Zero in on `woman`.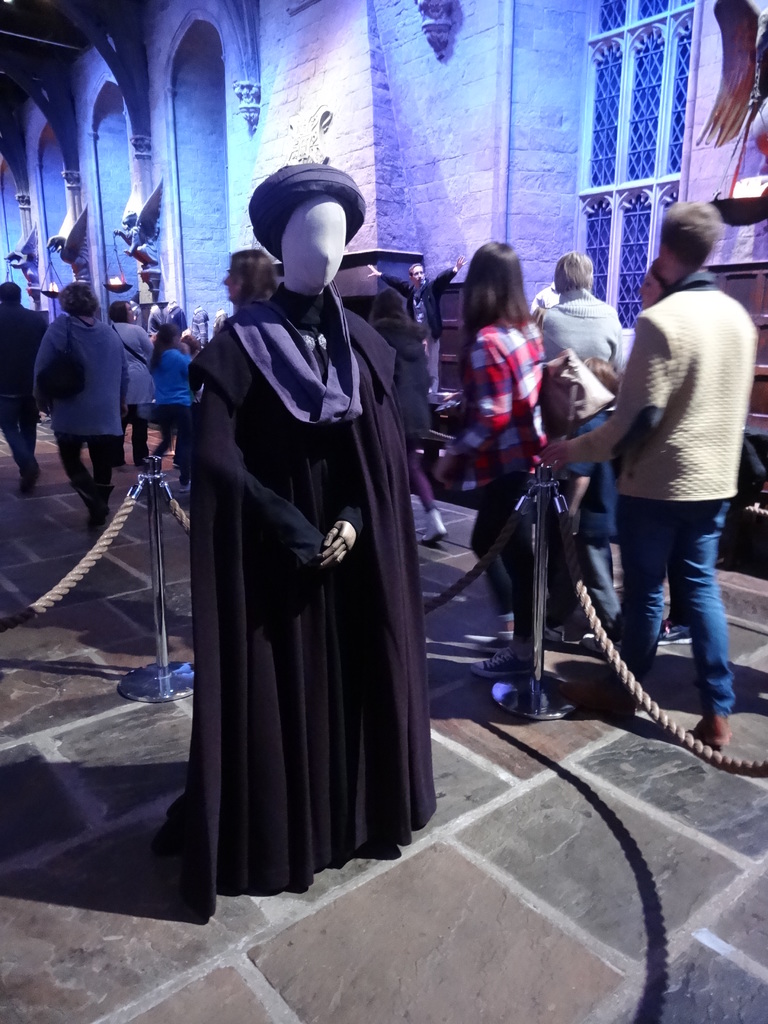
Zeroed in: [26,282,128,517].
